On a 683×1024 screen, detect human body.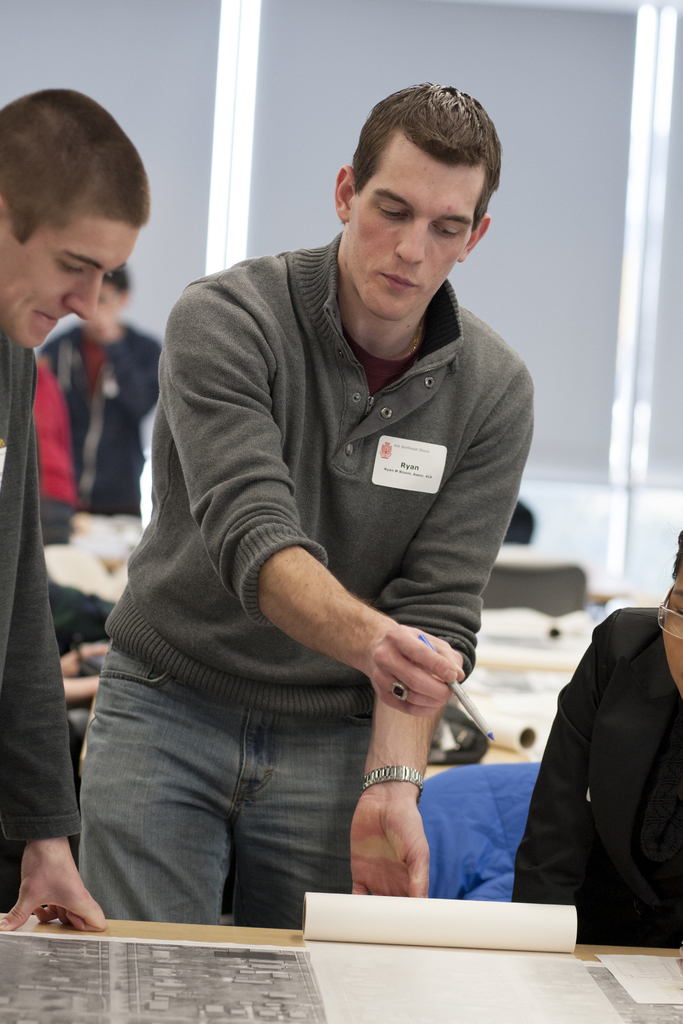
<region>0, 87, 150, 930</region>.
